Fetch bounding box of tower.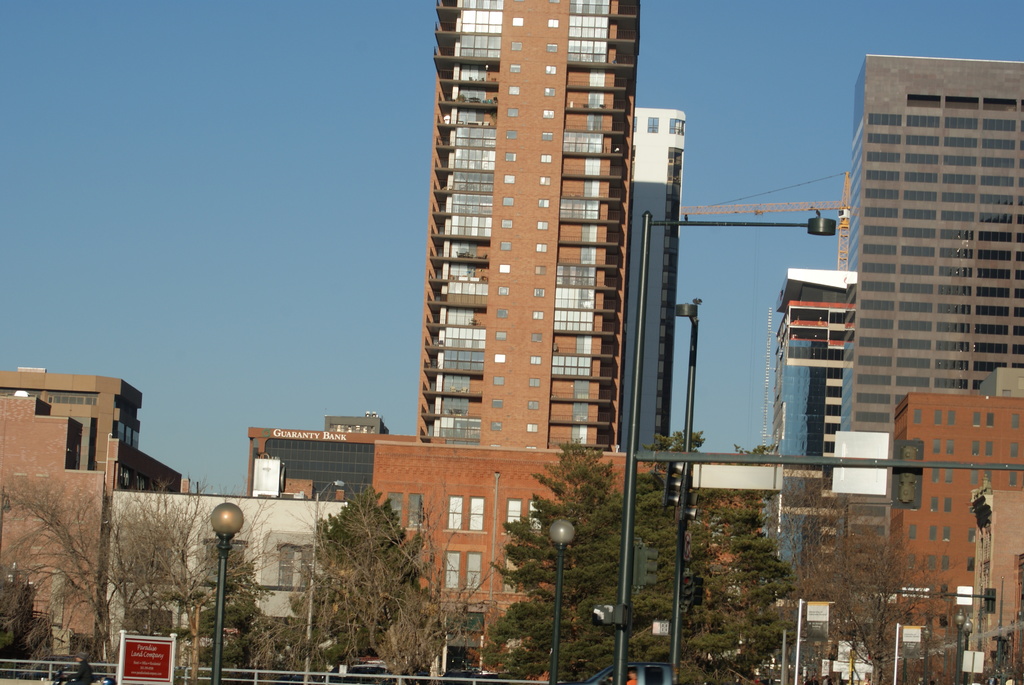
Bbox: select_region(824, 54, 1023, 497).
